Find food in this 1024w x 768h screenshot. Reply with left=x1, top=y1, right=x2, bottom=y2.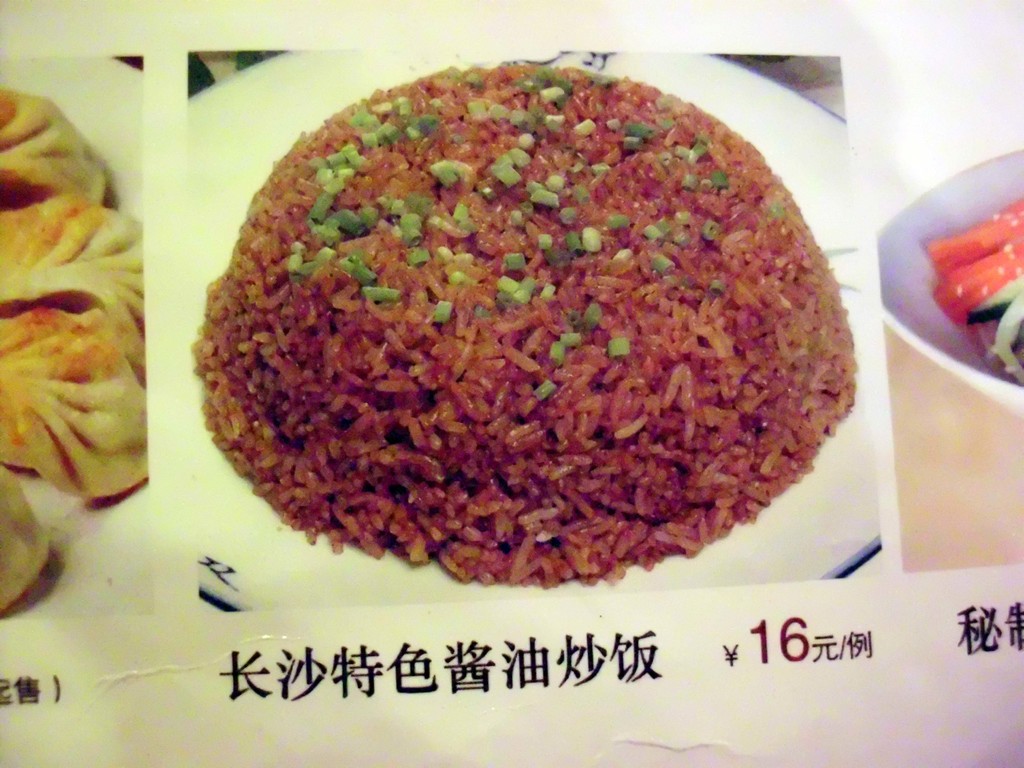
left=0, top=89, right=141, bottom=626.
